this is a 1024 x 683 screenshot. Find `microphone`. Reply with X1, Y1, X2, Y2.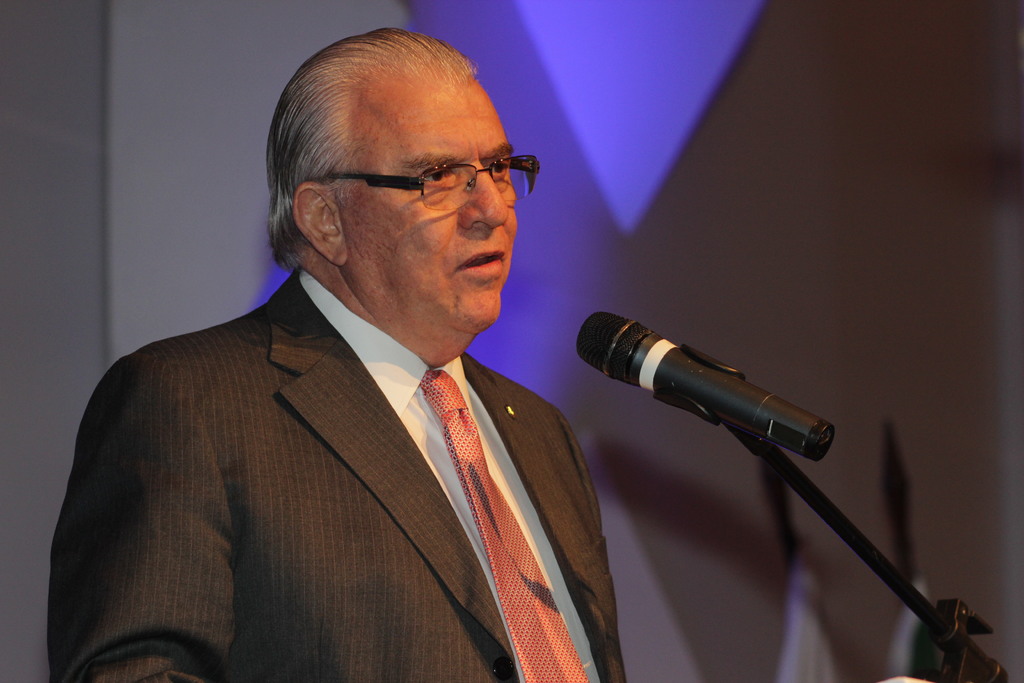
578, 302, 846, 483.
